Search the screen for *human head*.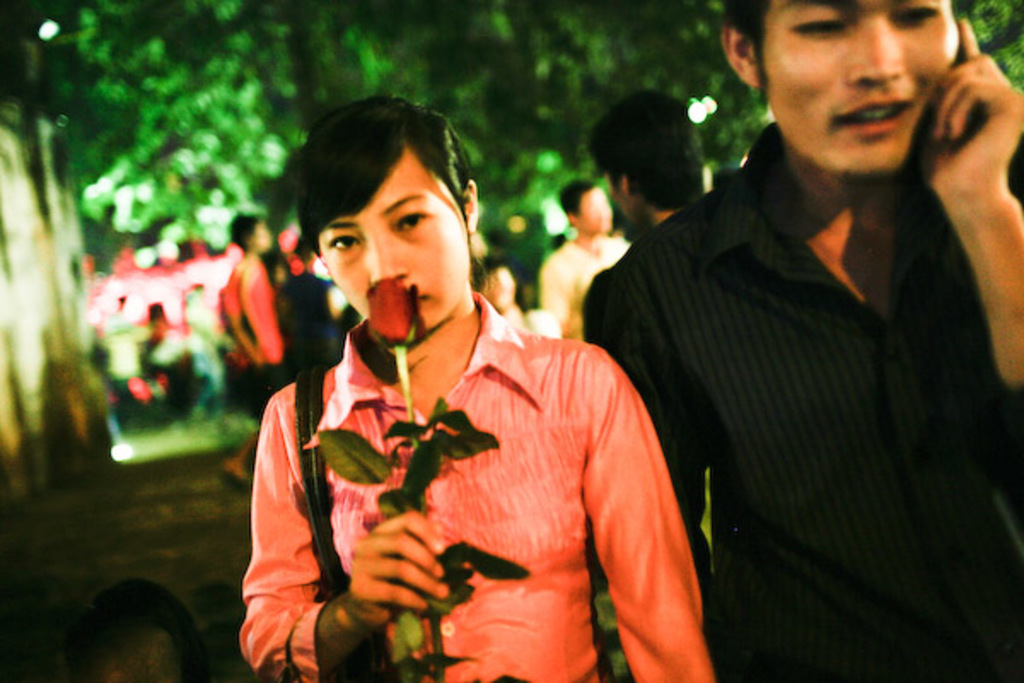
Found at (147, 299, 171, 333).
